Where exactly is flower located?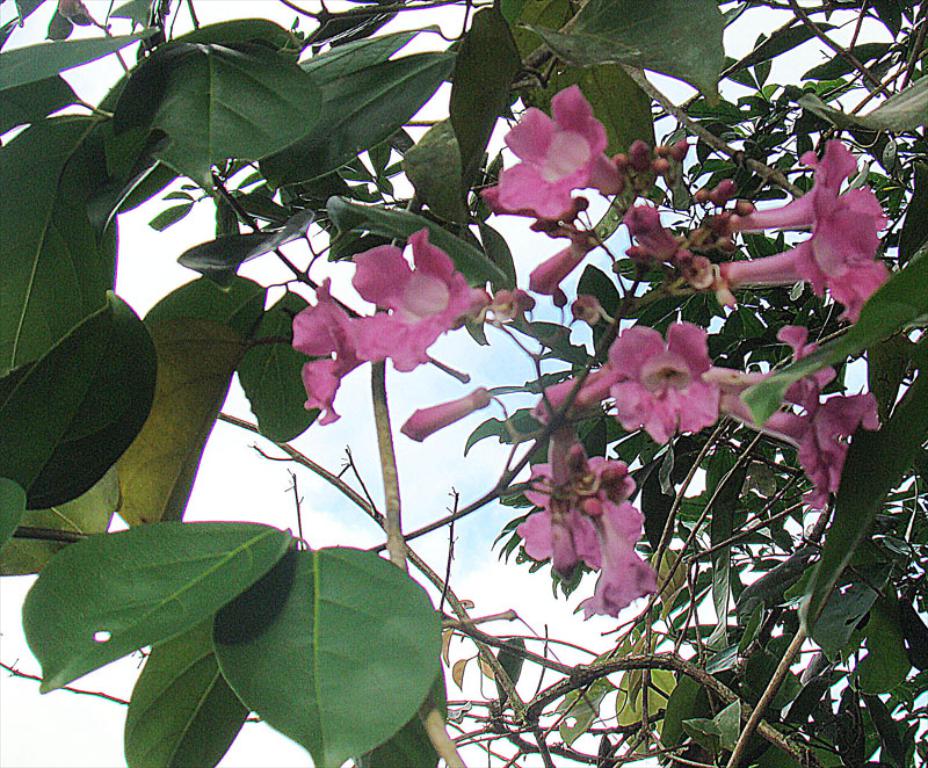
Its bounding box is [left=509, top=443, right=660, bottom=628].
